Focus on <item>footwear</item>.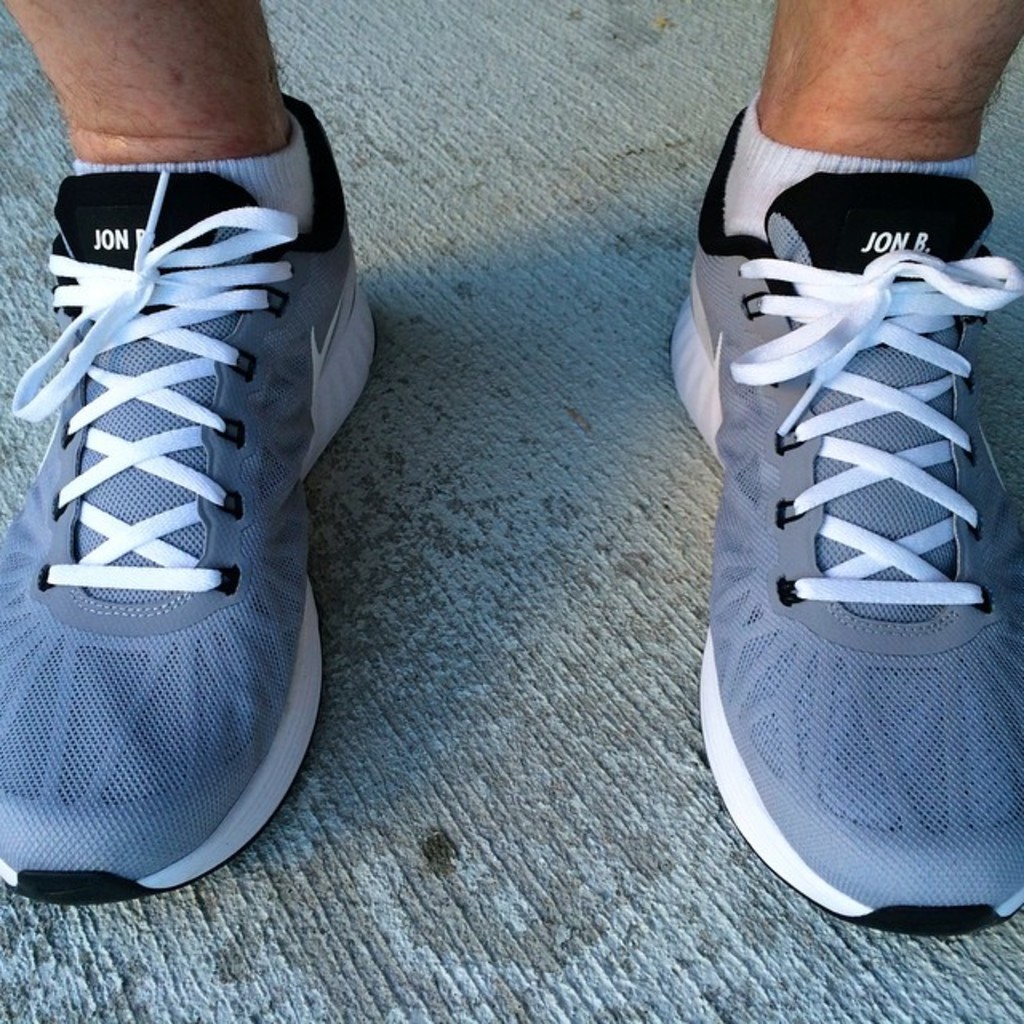
Focused at bbox=[11, 110, 378, 902].
